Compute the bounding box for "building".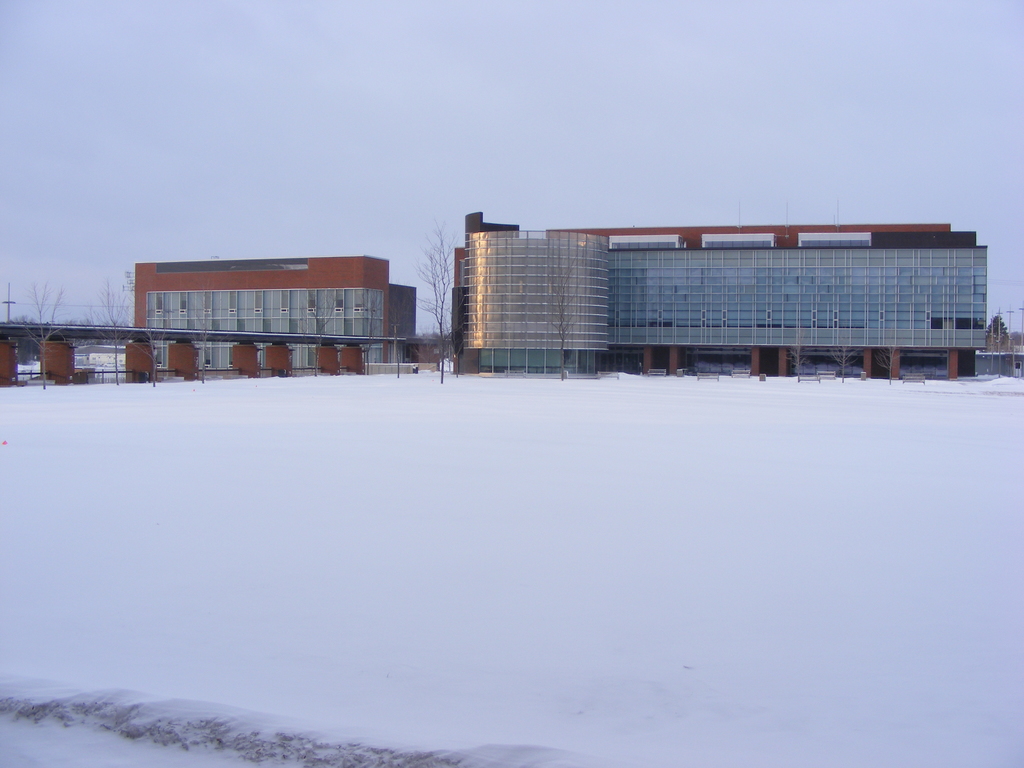
451,208,988,381.
